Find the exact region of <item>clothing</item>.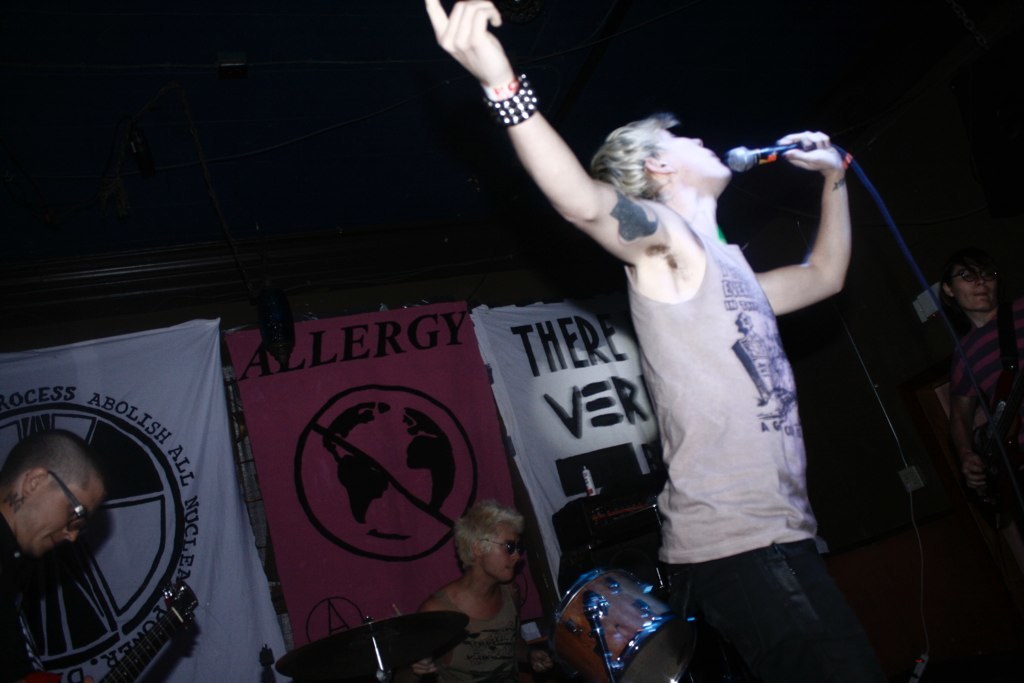
Exact region: <region>0, 566, 72, 678</region>.
